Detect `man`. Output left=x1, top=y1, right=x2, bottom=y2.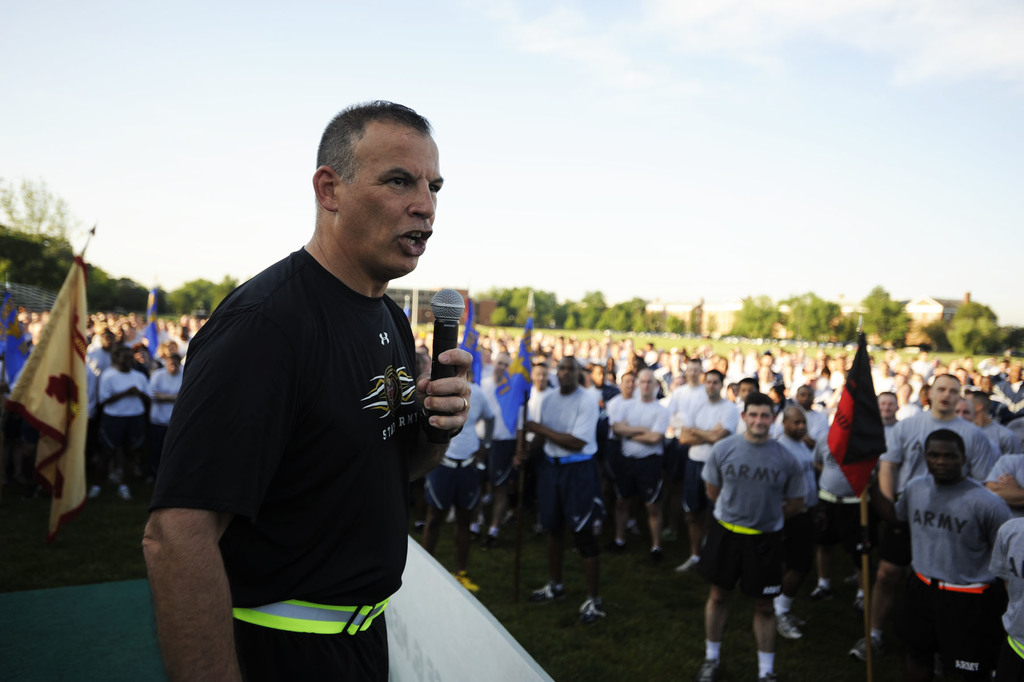
left=147, top=96, right=502, bottom=656.
